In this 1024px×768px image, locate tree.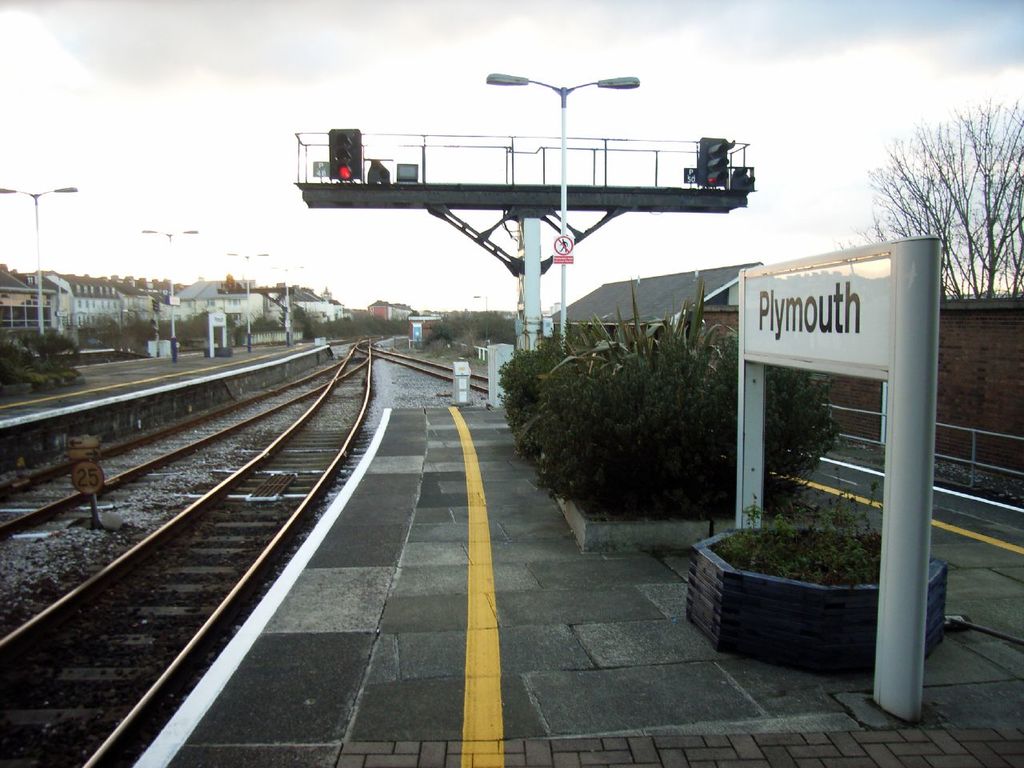
Bounding box: {"x1": 829, "y1": 95, "x2": 1023, "y2": 299}.
